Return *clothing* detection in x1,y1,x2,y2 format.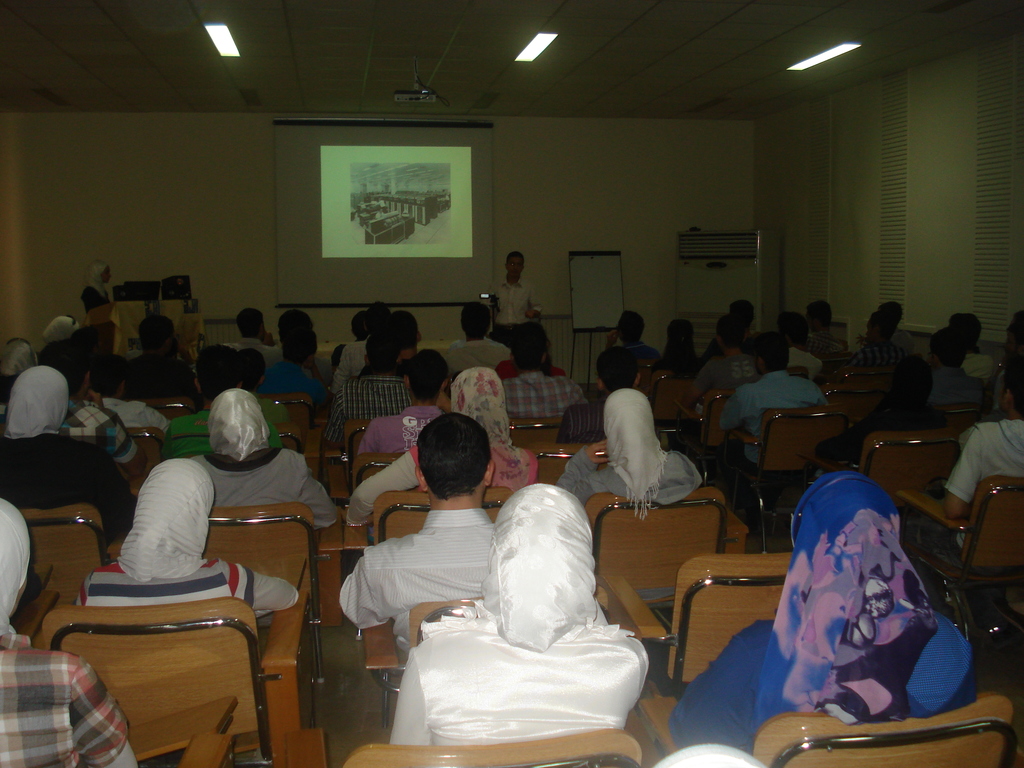
691,348,758,393.
